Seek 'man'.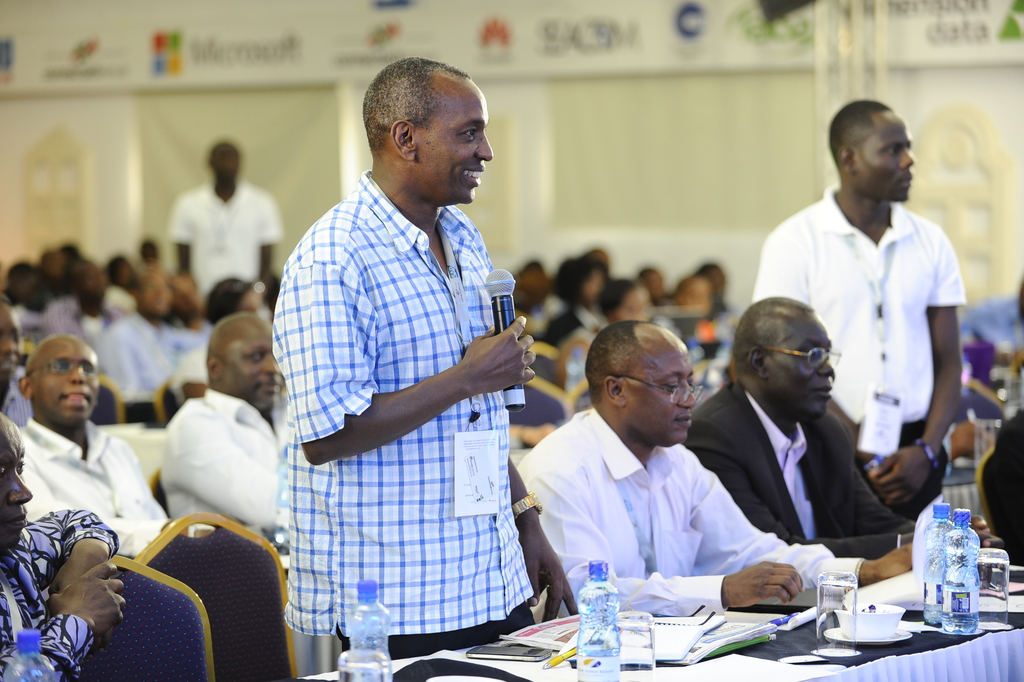
[left=752, top=96, right=971, bottom=519].
